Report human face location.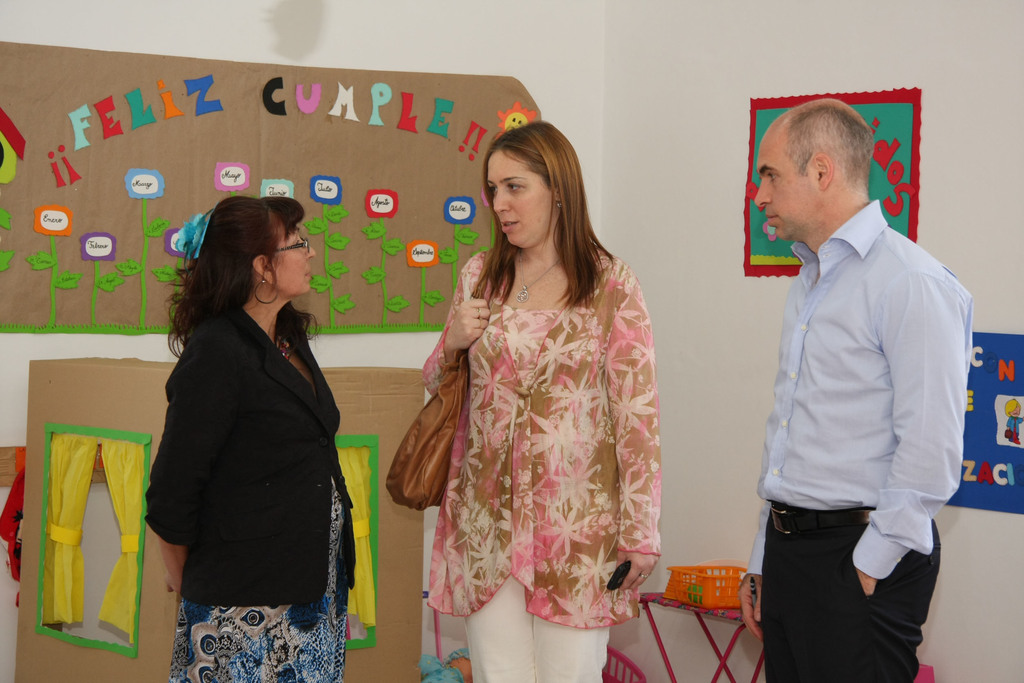
Report: box(263, 222, 318, 293).
